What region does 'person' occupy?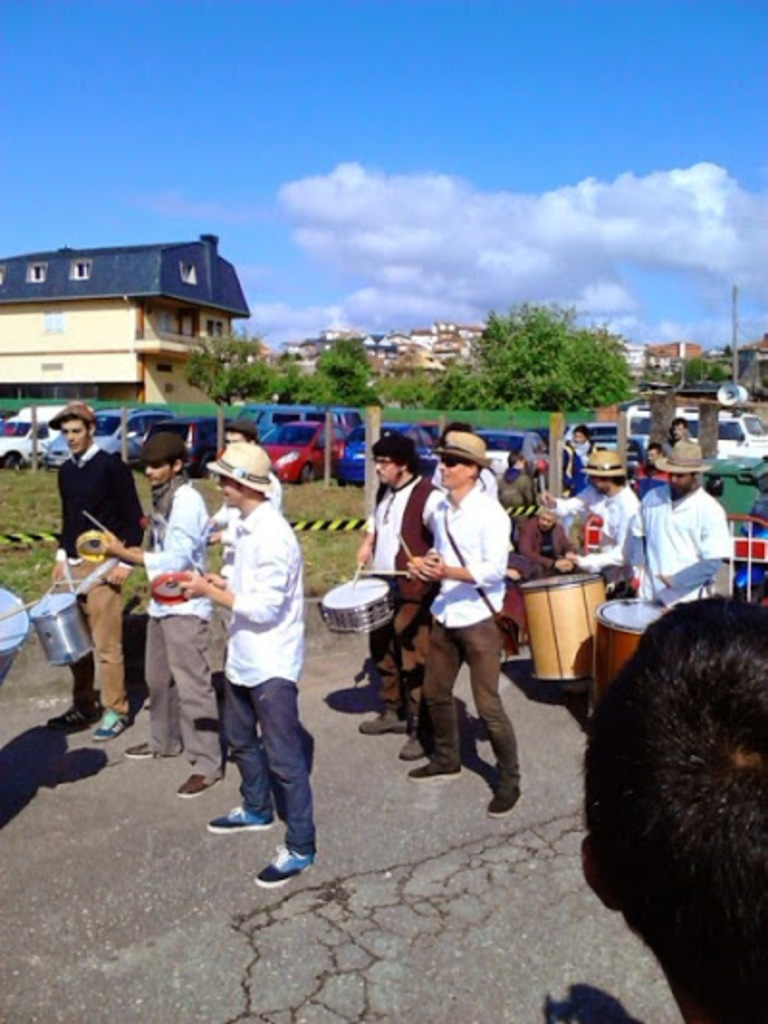
BBox(182, 446, 315, 890).
